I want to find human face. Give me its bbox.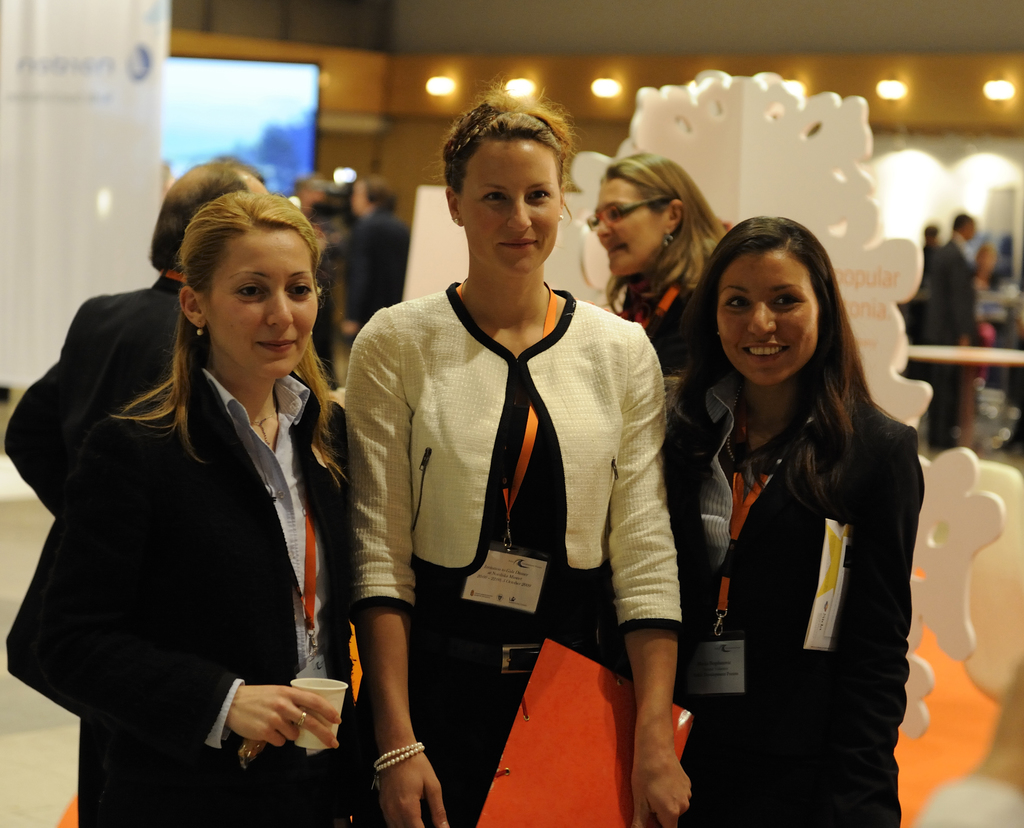
<region>208, 227, 321, 373</region>.
